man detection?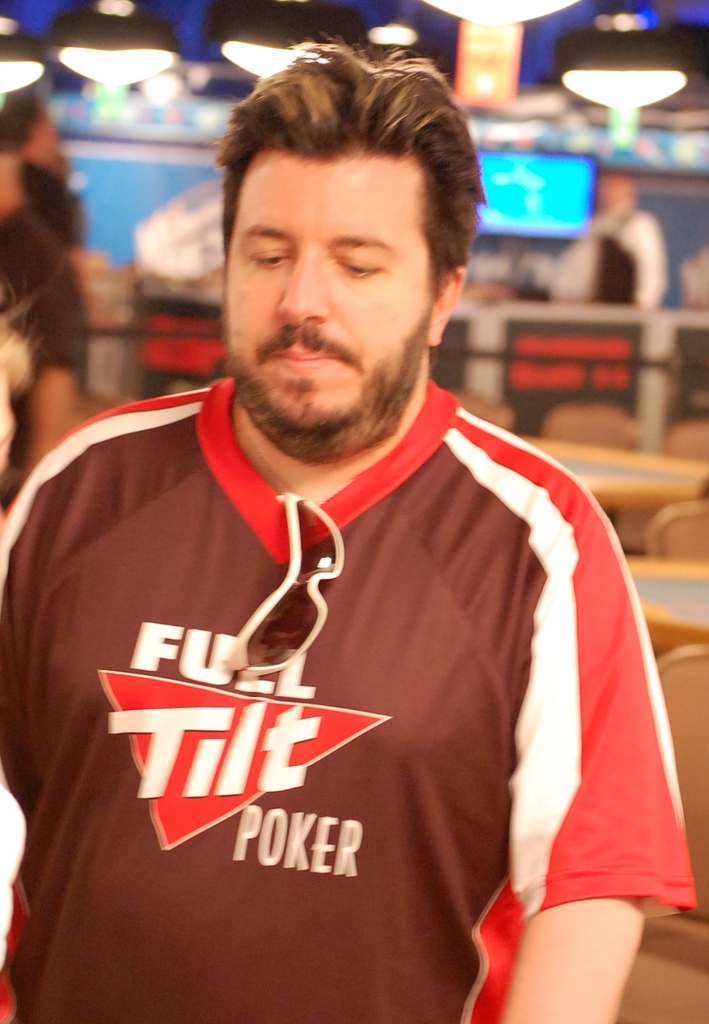
bbox=[0, 87, 87, 460]
